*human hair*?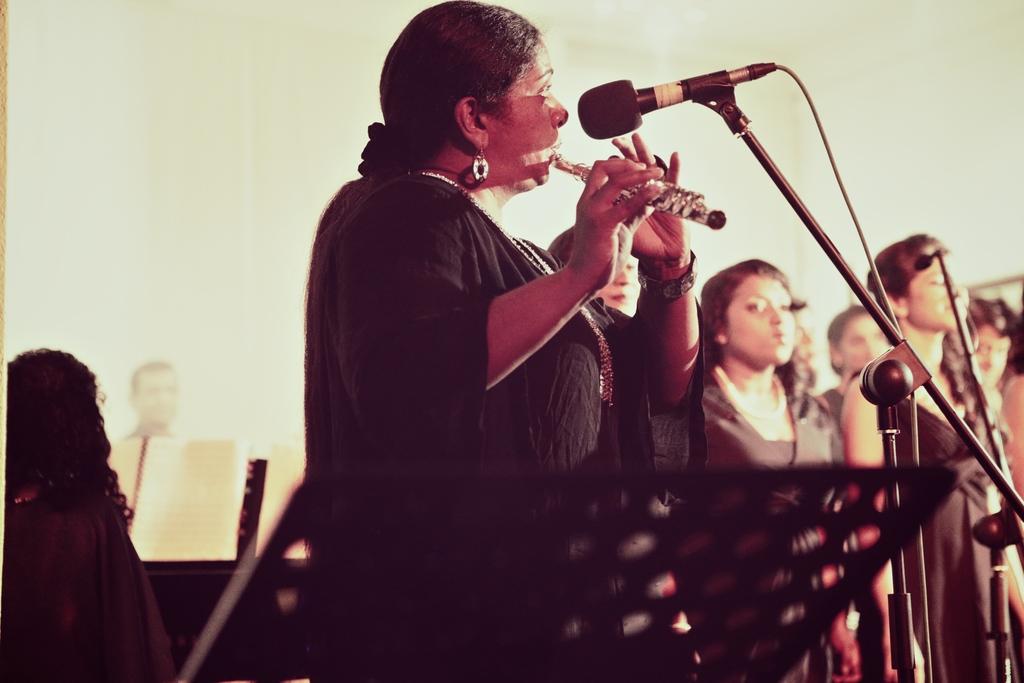
<box>129,361,175,391</box>
